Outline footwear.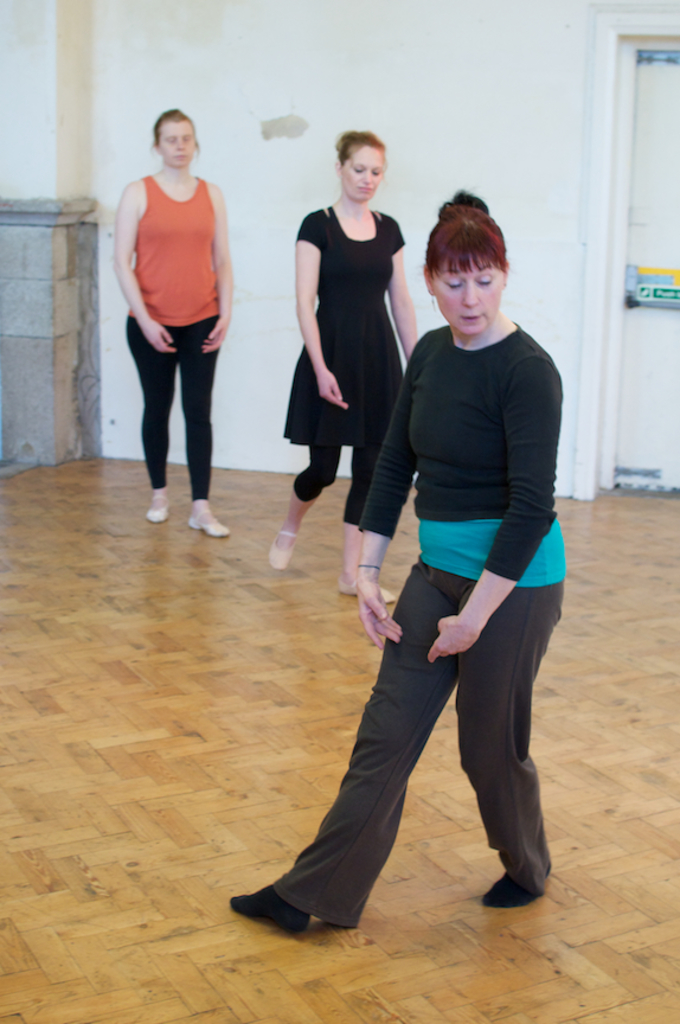
Outline: bbox=(332, 575, 396, 601).
